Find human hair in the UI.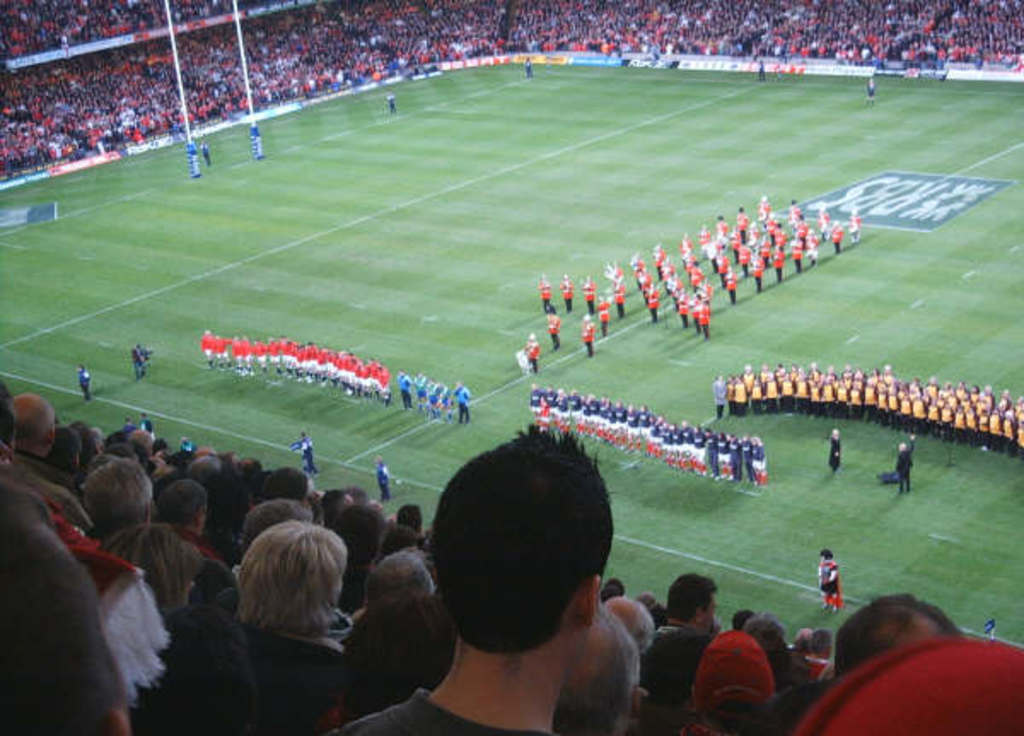
UI element at (0,482,133,734).
